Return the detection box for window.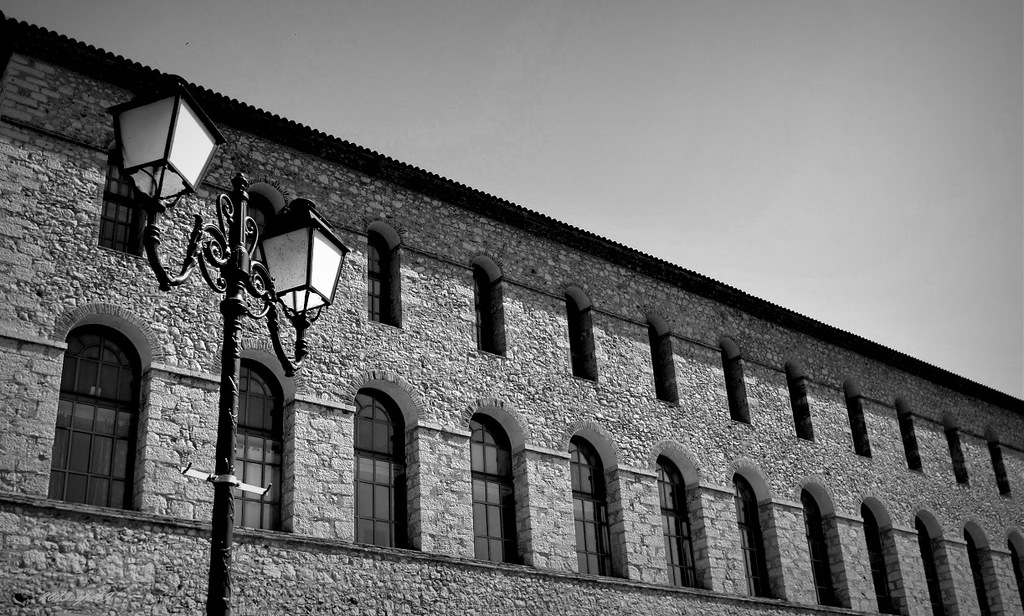
select_region(651, 322, 671, 407).
